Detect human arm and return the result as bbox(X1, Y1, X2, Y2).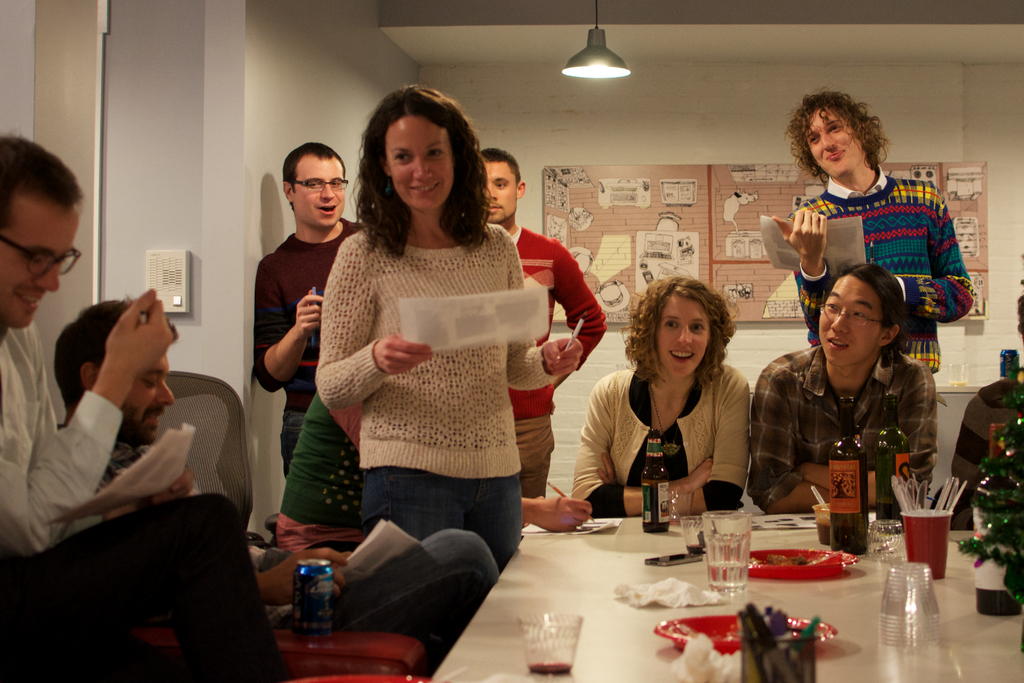
bbox(518, 483, 596, 536).
